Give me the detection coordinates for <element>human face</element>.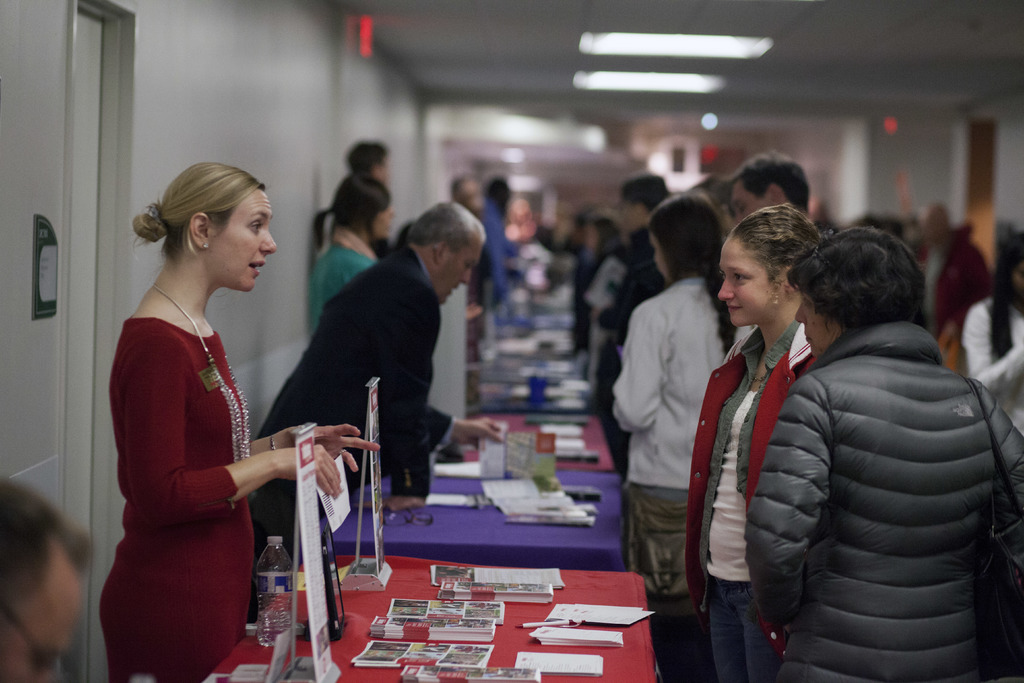
rect(726, 181, 766, 220).
